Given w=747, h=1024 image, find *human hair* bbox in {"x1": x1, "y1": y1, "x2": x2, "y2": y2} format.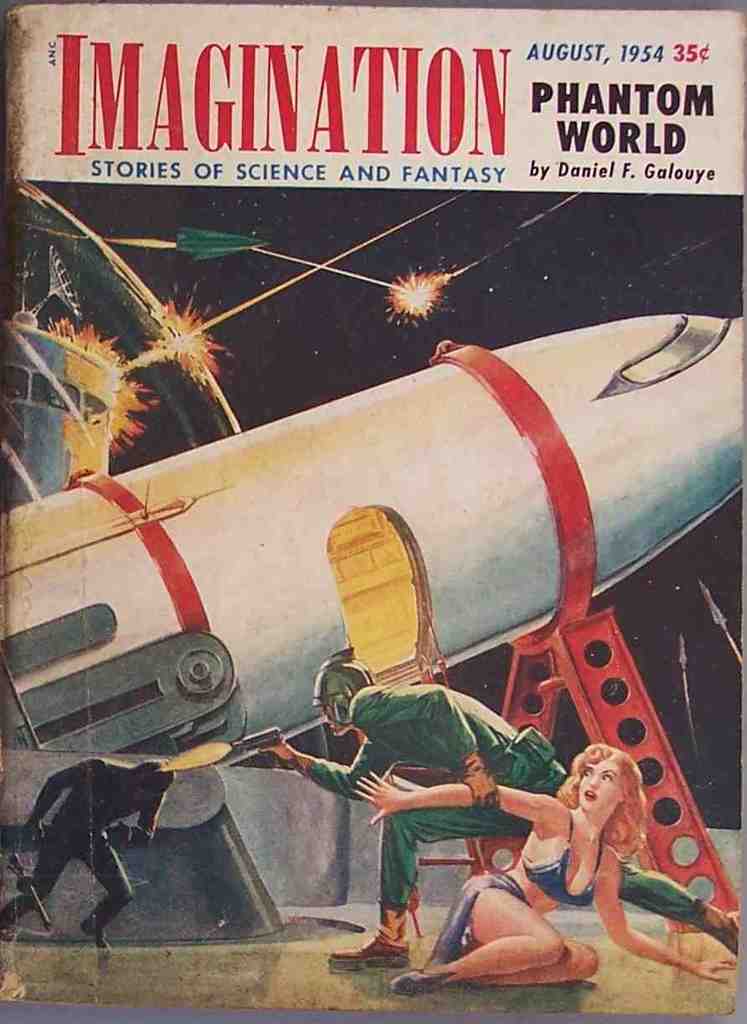
{"x1": 572, "y1": 760, "x2": 647, "y2": 882}.
